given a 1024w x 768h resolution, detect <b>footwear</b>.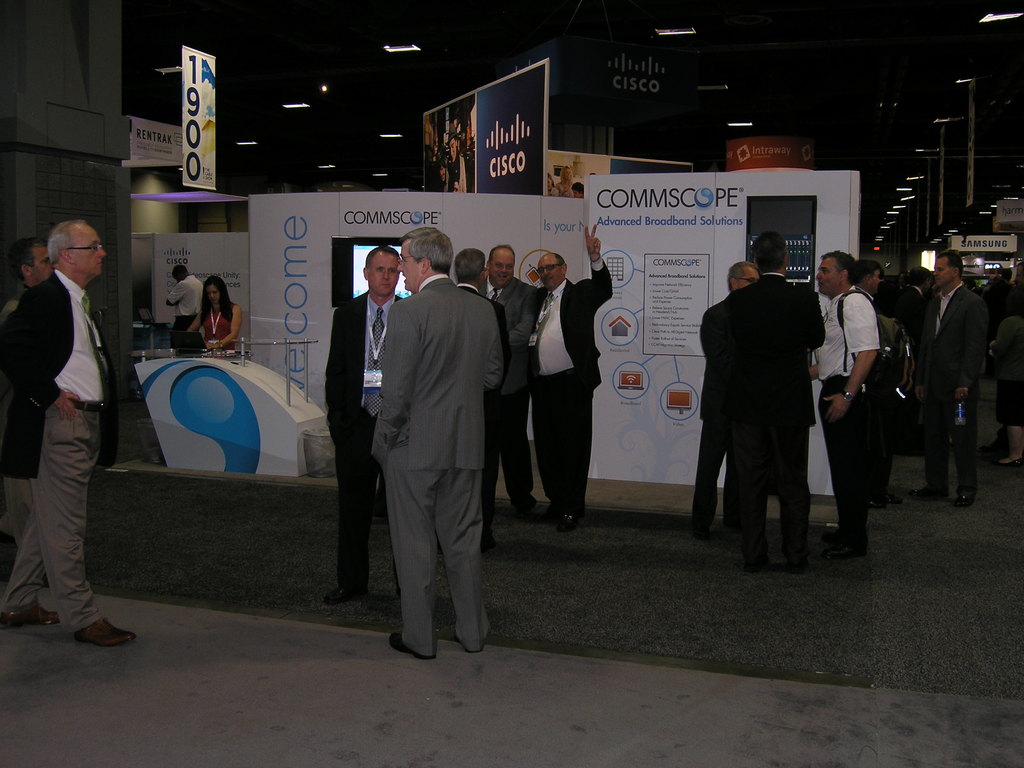
locate(955, 491, 975, 506).
